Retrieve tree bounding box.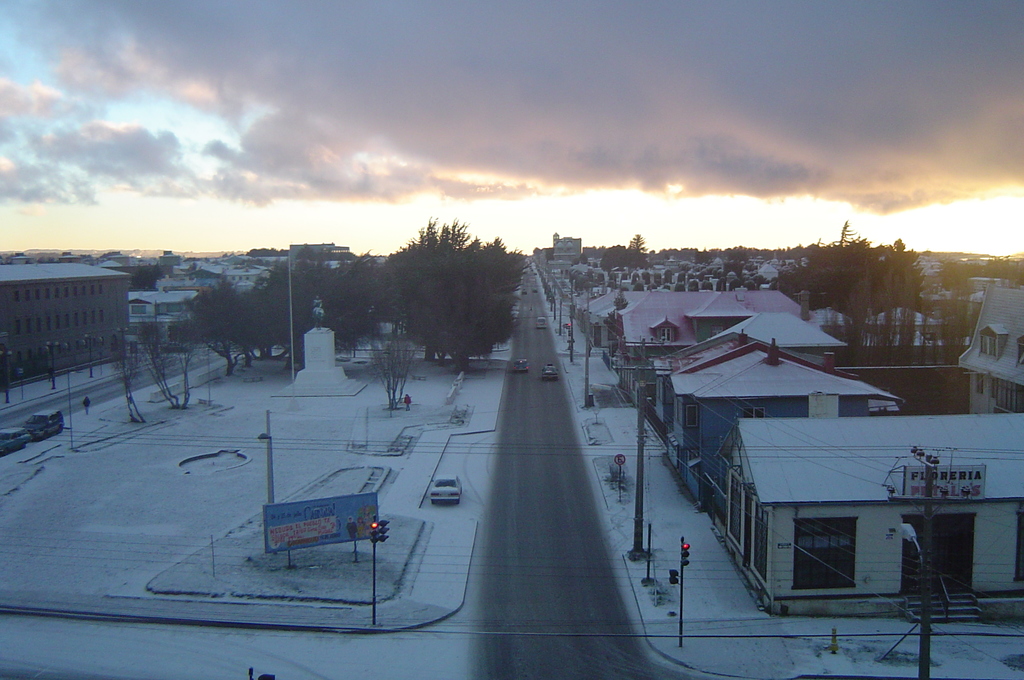
Bounding box: 222, 252, 227, 258.
